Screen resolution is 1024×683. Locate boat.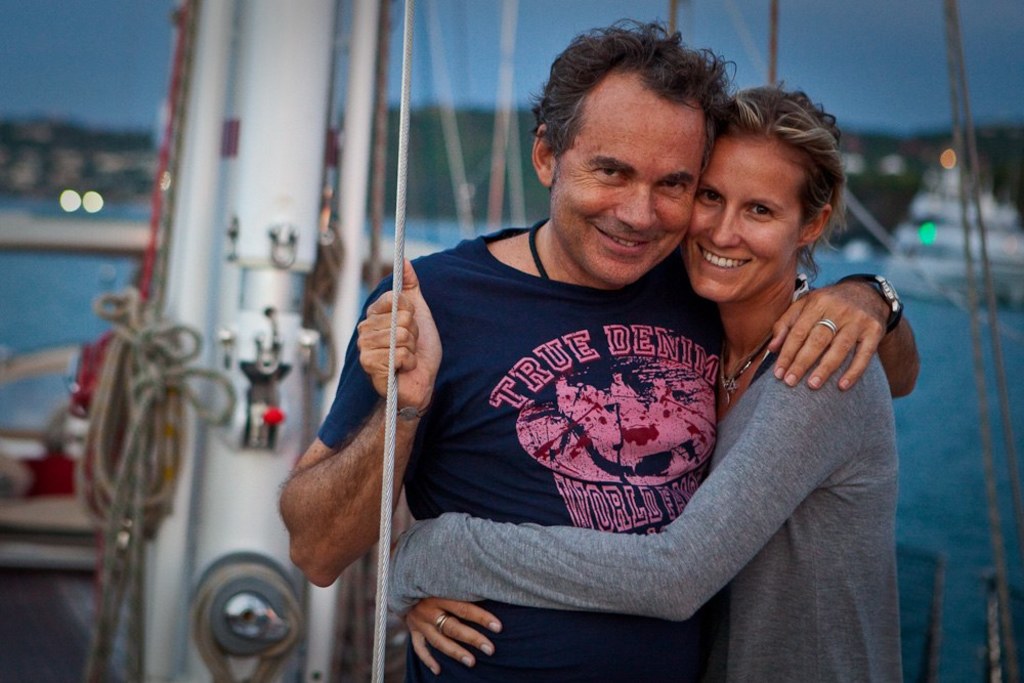
Rect(0, 0, 1023, 682).
